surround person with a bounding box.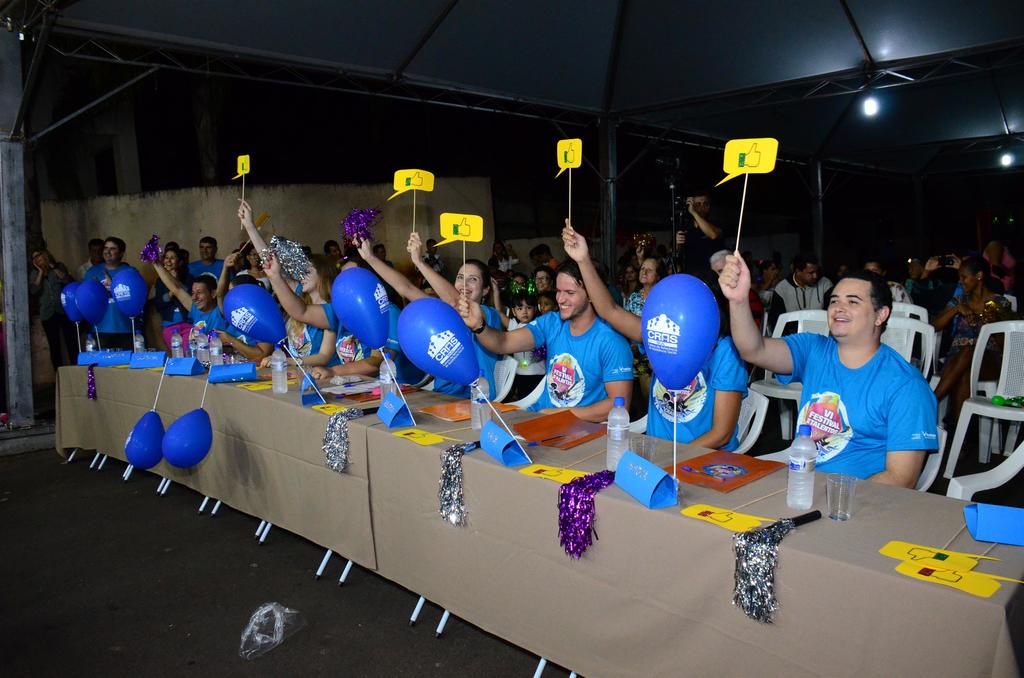
(63, 223, 146, 380).
